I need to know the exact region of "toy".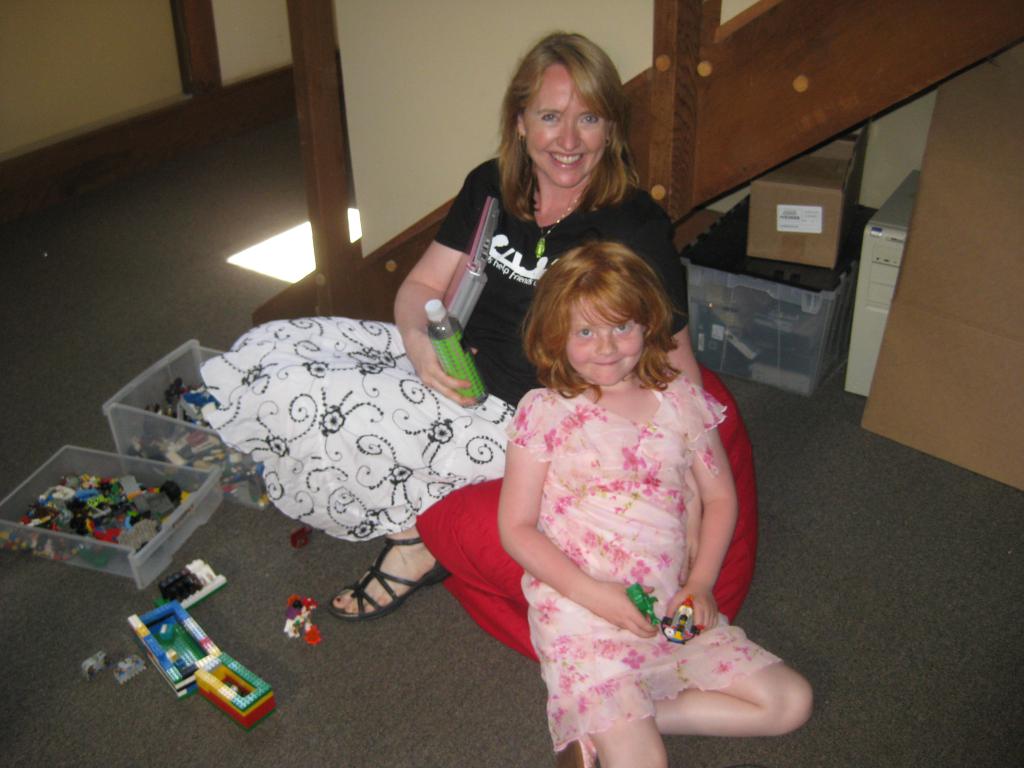
Region: Rect(129, 596, 222, 703).
